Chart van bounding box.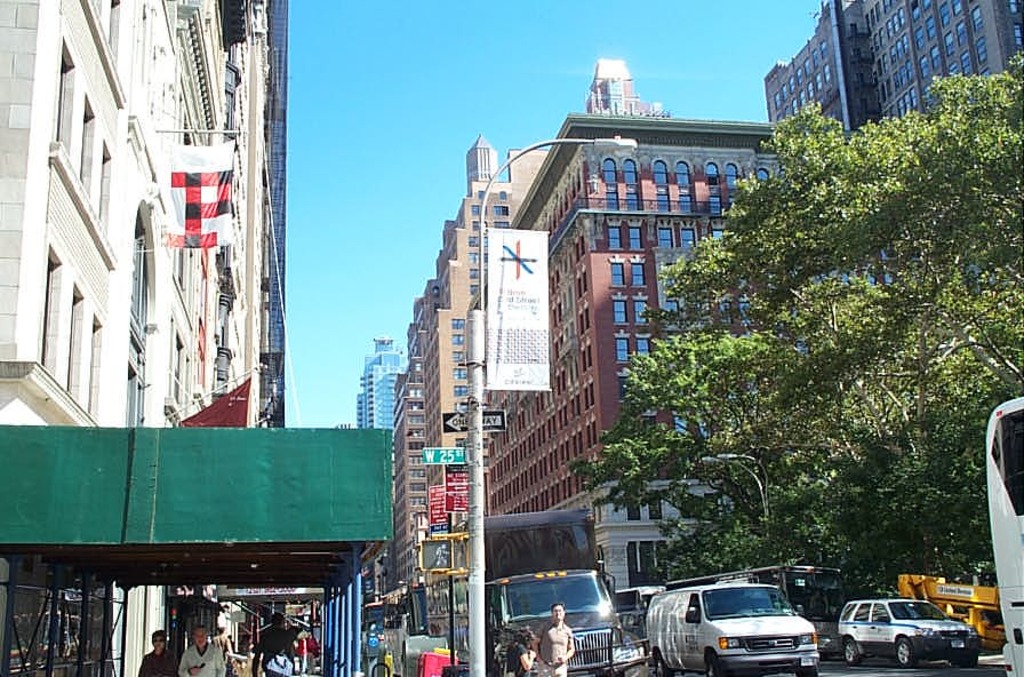
Charted: [x1=645, y1=576, x2=822, y2=676].
